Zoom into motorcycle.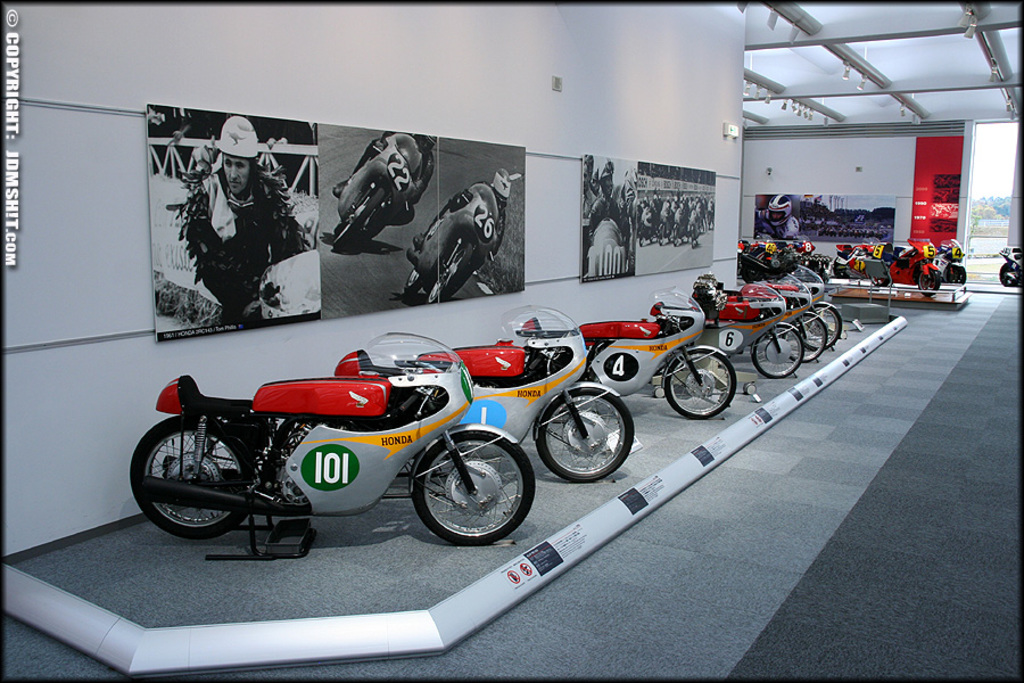
Zoom target: BBox(333, 134, 422, 256).
